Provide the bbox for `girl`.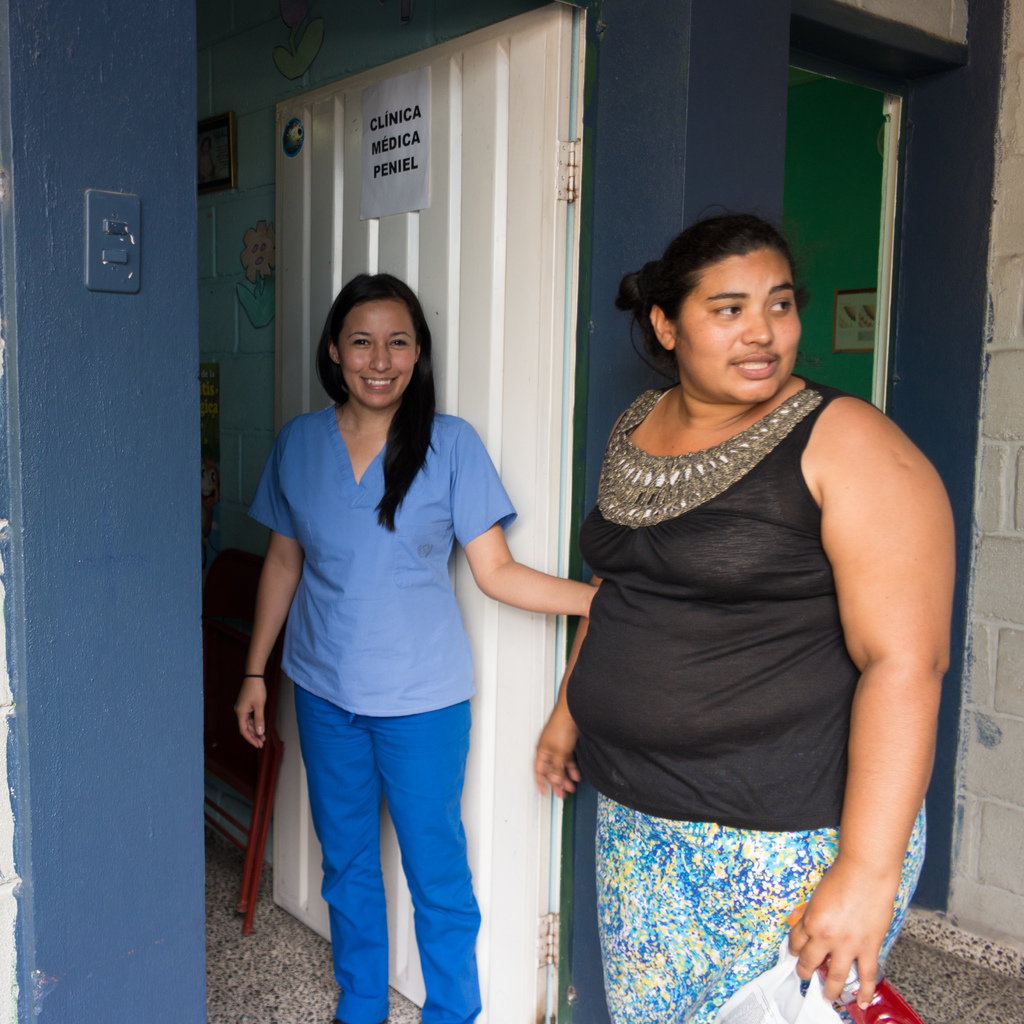
region(231, 261, 600, 1023).
